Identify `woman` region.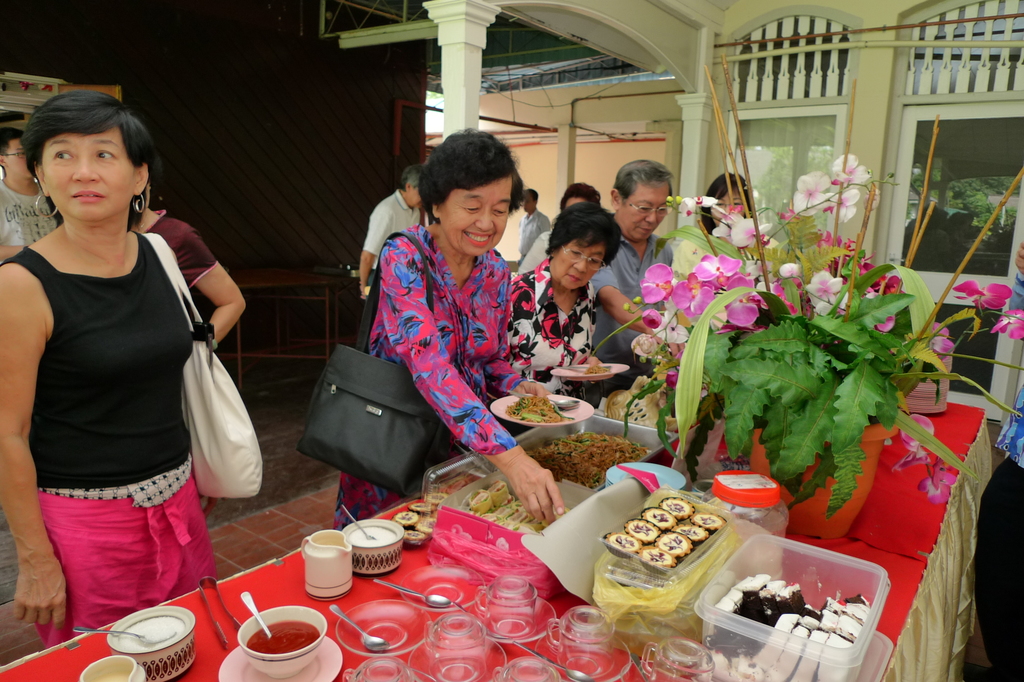
Region: BBox(350, 159, 429, 348).
